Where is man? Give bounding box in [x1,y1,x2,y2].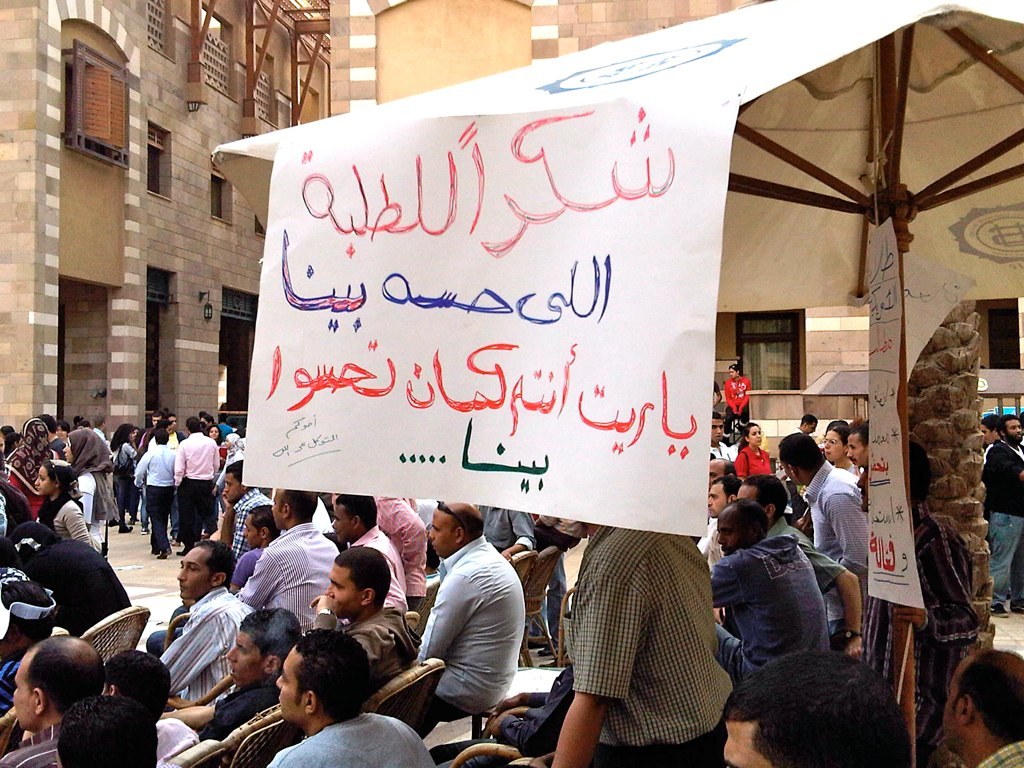
[410,510,537,741].
